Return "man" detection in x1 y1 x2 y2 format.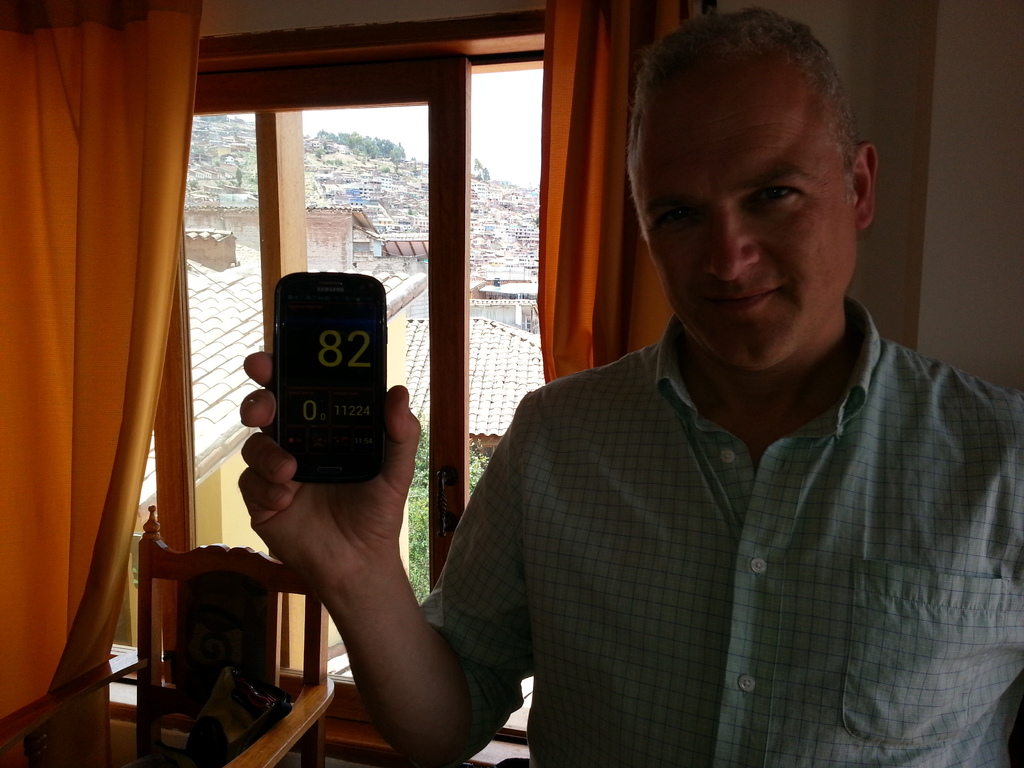
420 29 1013 743.
